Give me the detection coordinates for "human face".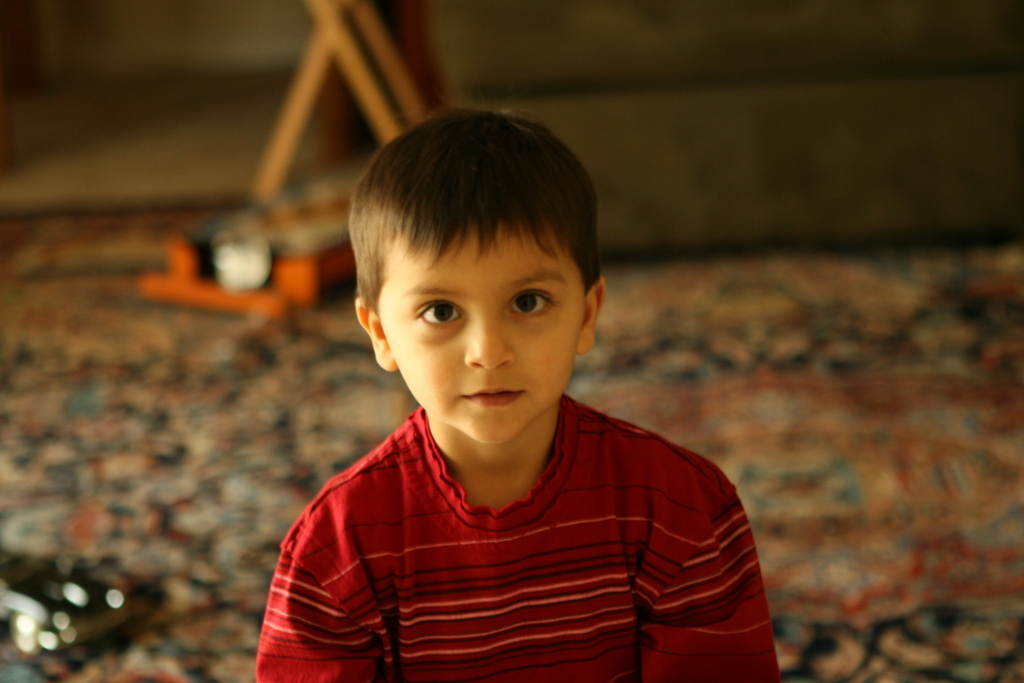
bbox=[373, 242, 583, 448].
